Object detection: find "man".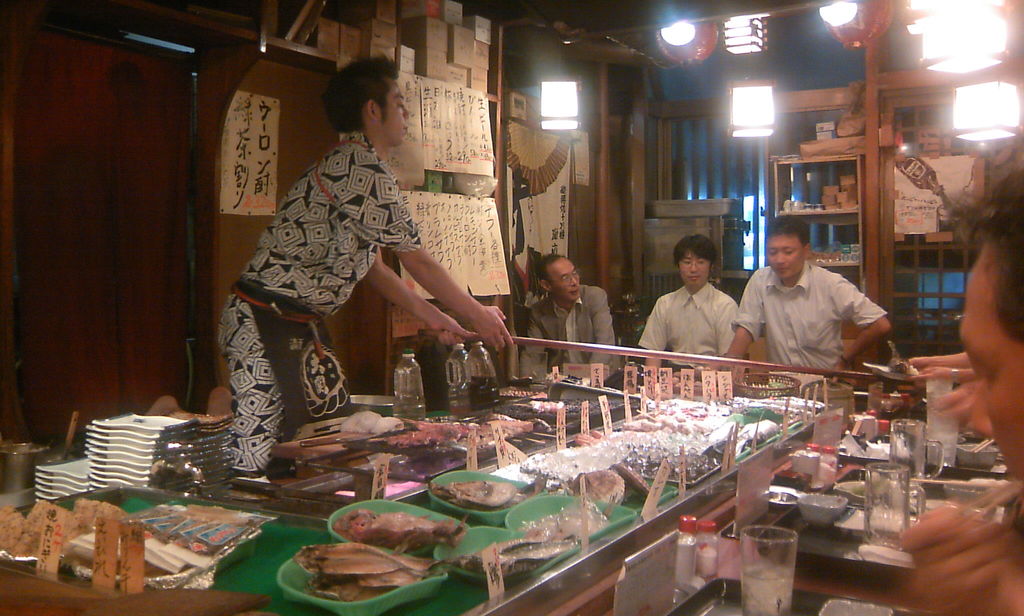
(x1=709, y1=211, x2=899, y2=416).
